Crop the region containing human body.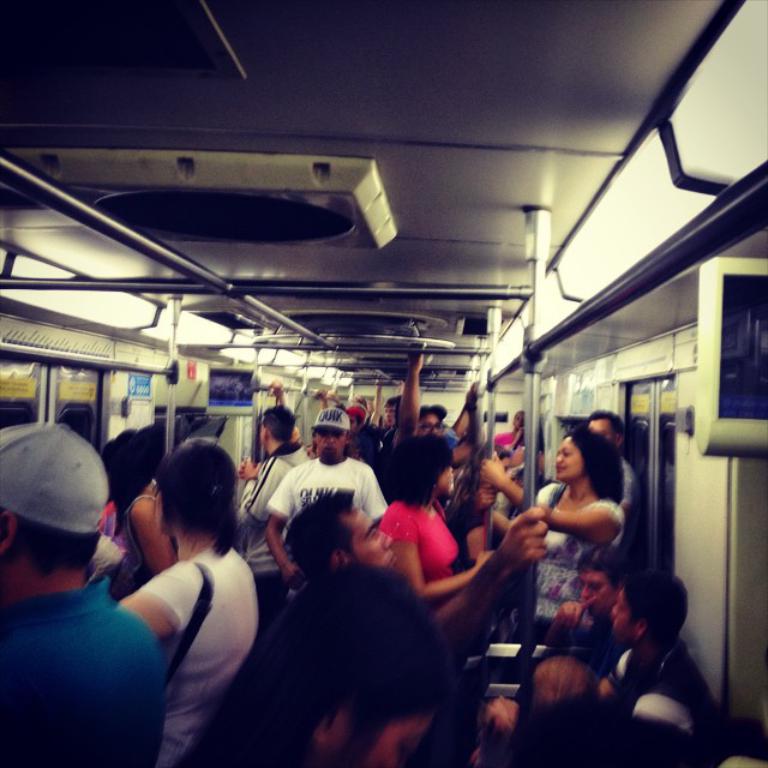
Crop region: pyautogui.locateOnScreen(97, 443, 266, 748).
